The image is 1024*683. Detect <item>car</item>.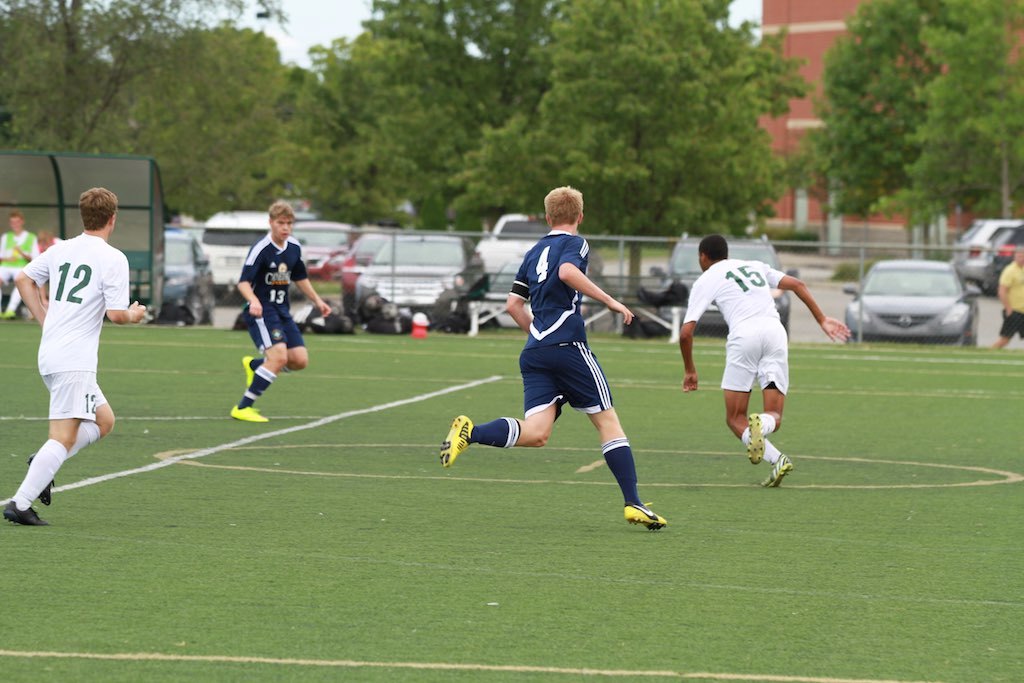
Detection: 856:250:991:347.
